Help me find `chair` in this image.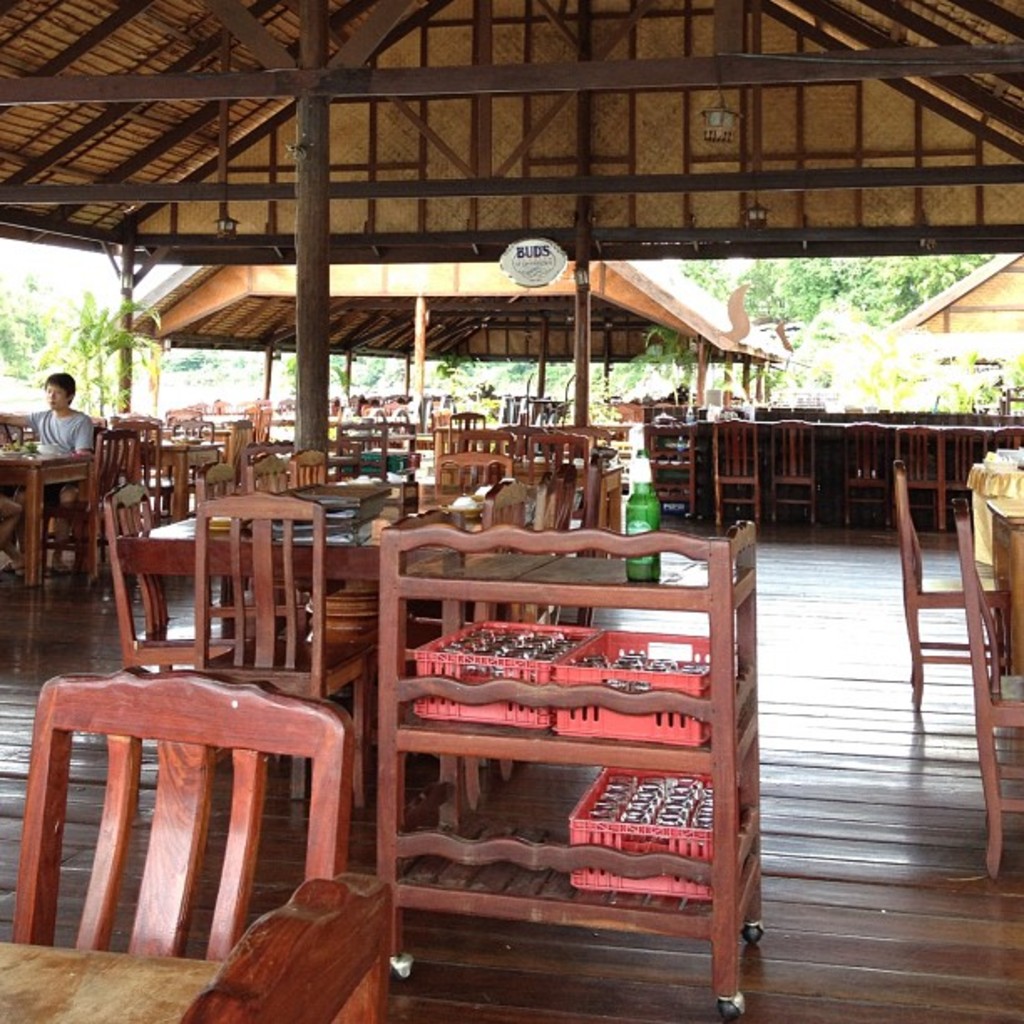
Found it: {"left": 161, "top": 417, "right": 218, "bottom": 517}.
